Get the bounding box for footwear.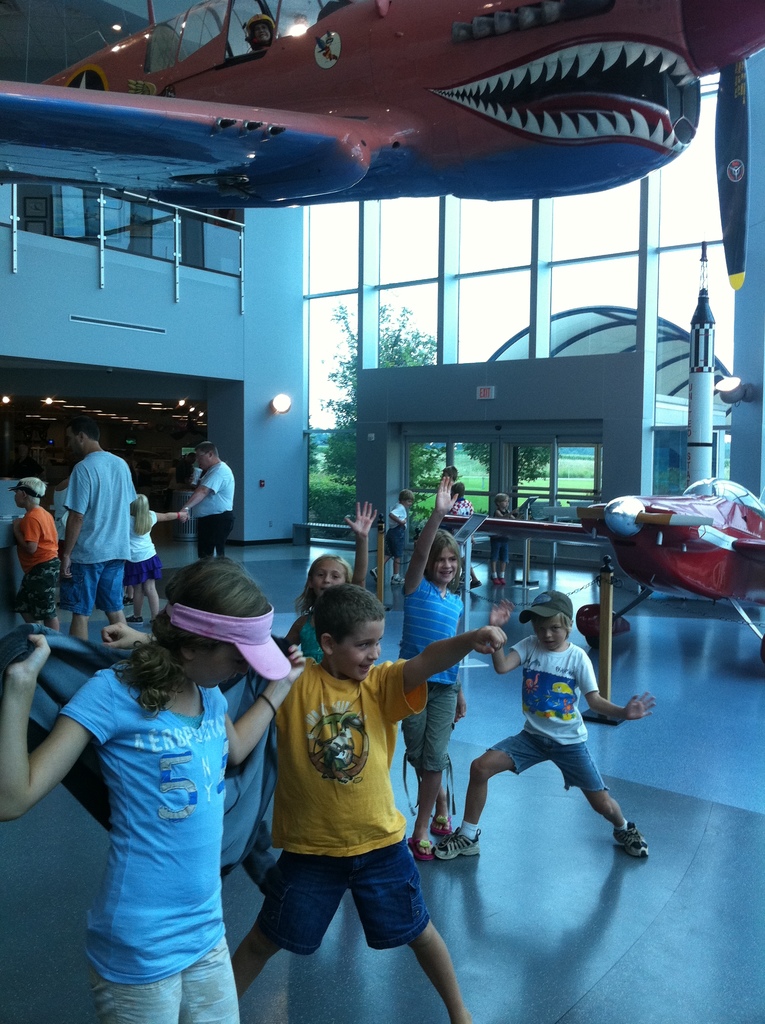
pyautogui.locateOnScreen(469, 576, 481, 592).
